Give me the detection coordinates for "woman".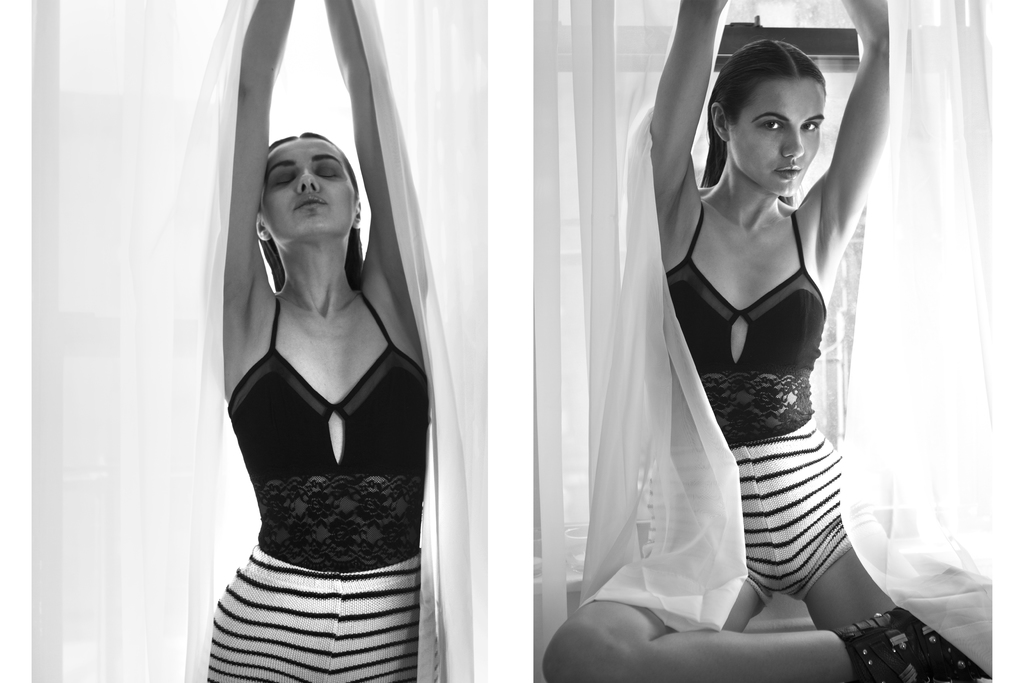
<region>431, 61, 914, 682</region>.
